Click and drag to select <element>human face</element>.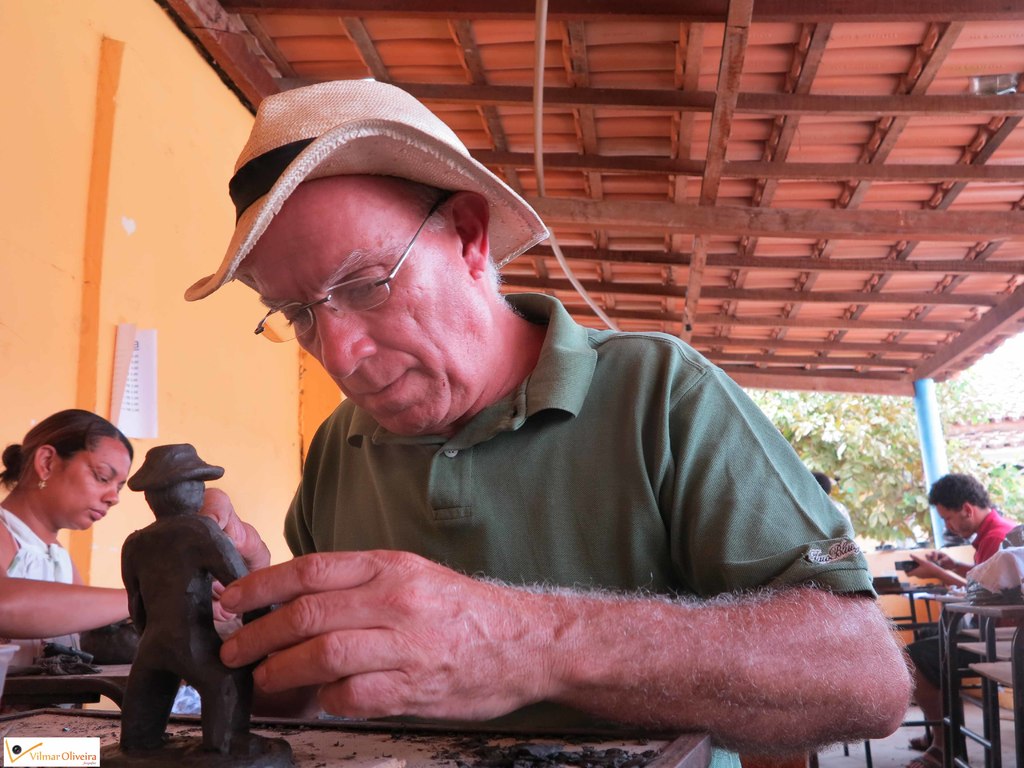
Selection: pyautogui.locateOnScreen(248, 182, 465, 437).
